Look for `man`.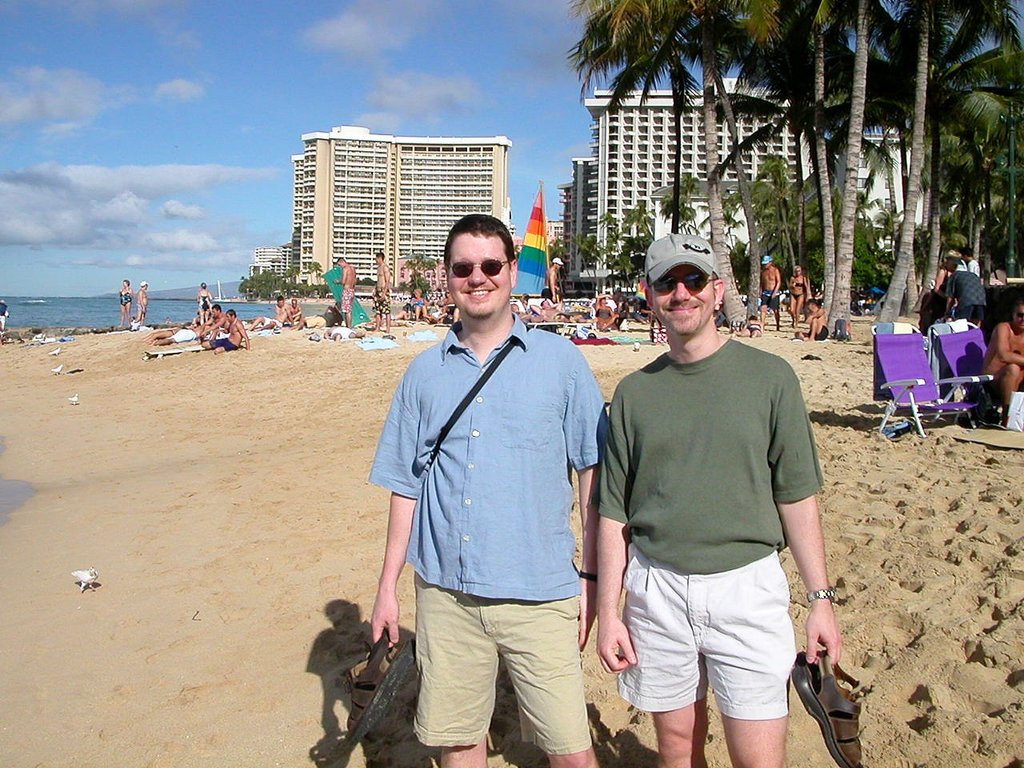
Found: [left=794, top=298, right=830, bottom=340].
